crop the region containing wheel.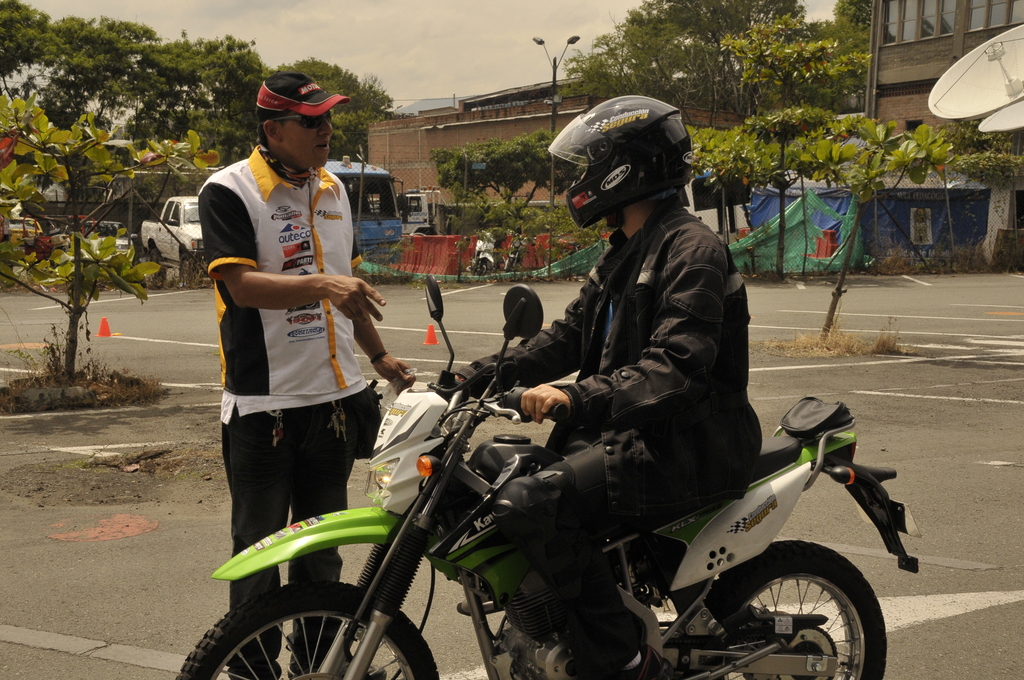
Crop region: locate(206, 585, 416, 674).
